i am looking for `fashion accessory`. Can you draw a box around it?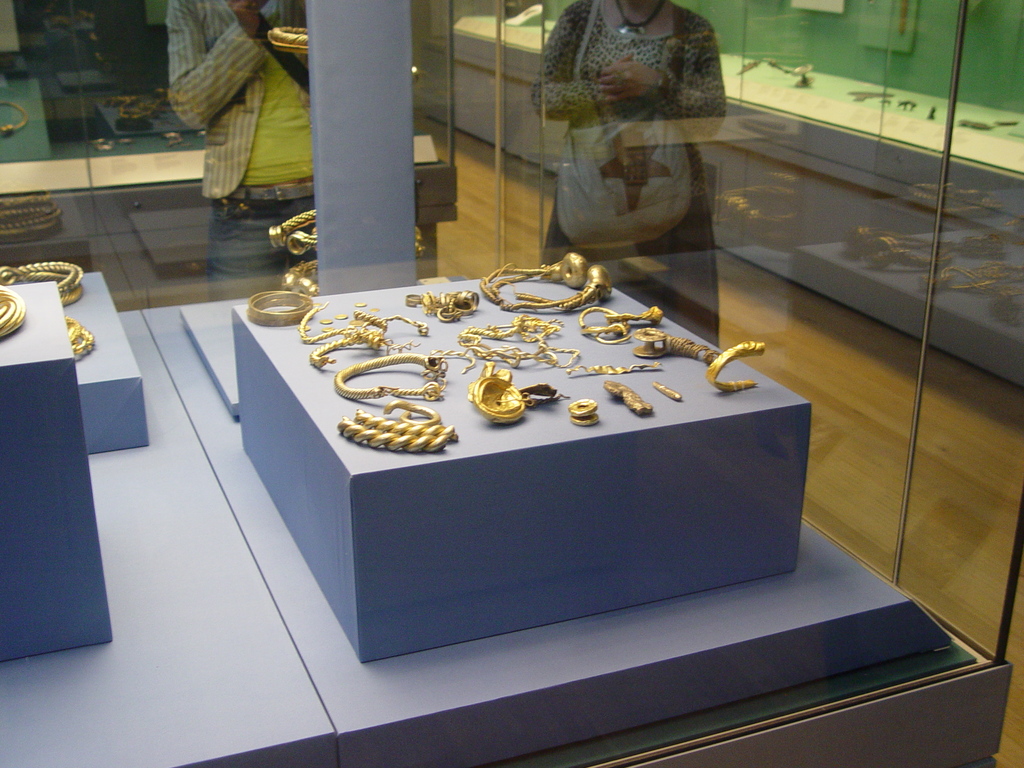
Sure, the bounding box is x1=0 y1=259 x2=84 y2=307.
